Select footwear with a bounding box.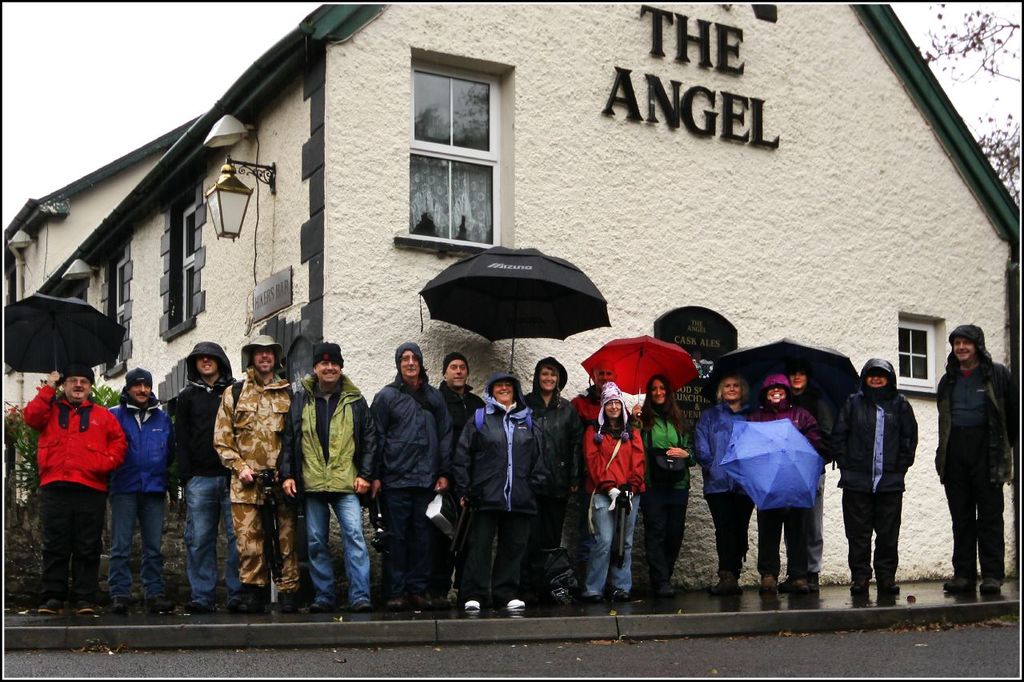
x1=146 y1=592 x2=171 y2=605.
